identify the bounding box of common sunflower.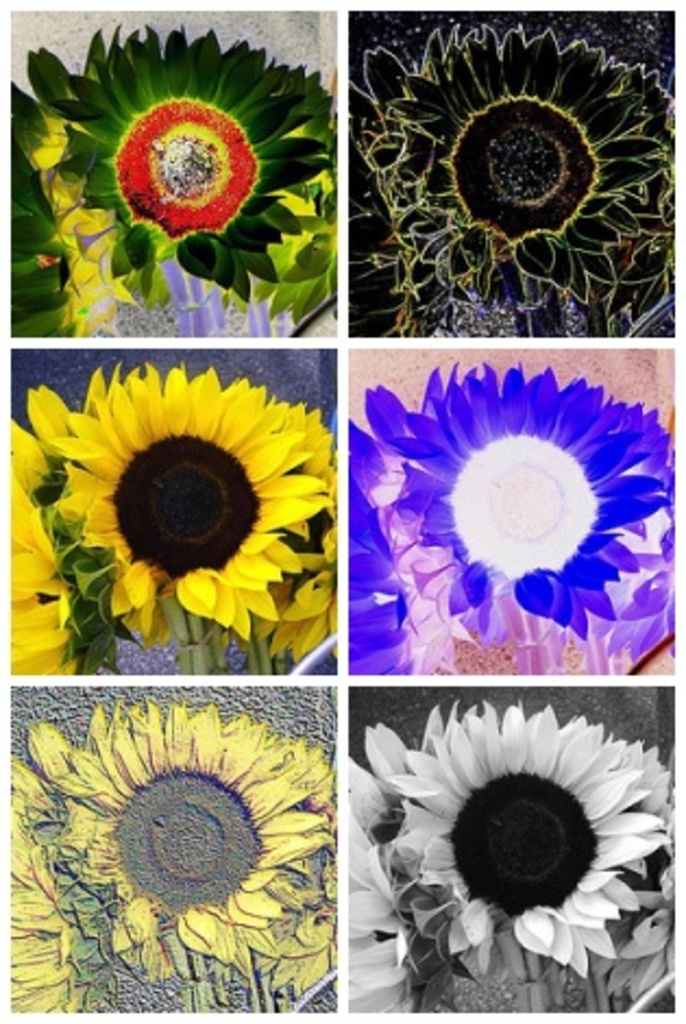
box(399, 357, 675, 641).
